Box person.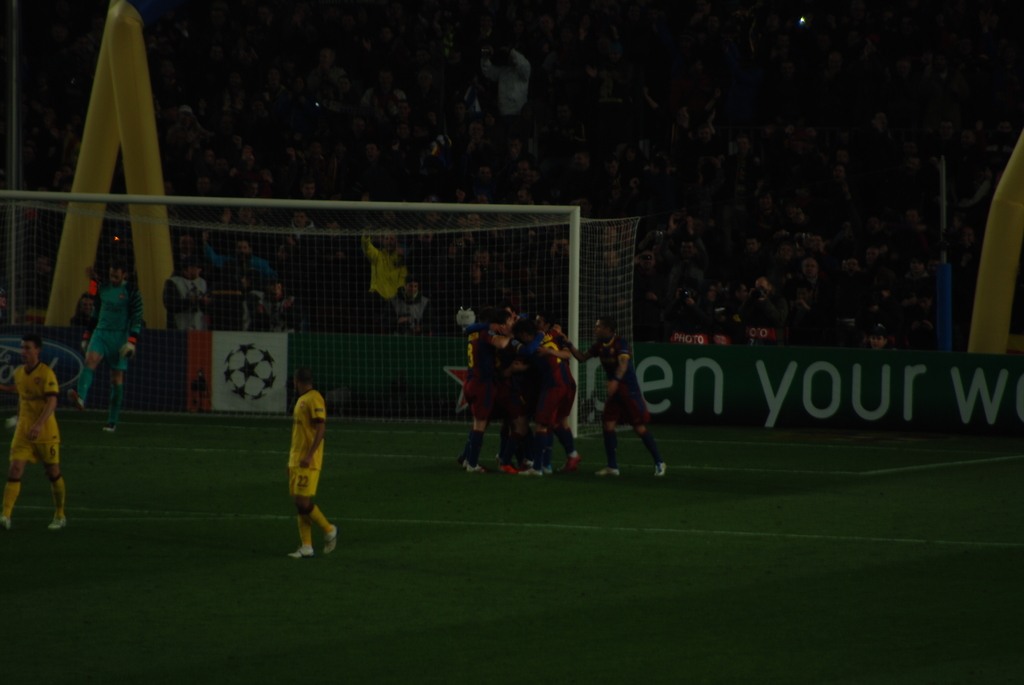
x1=384, y1=276, x2=435, y2=331.
